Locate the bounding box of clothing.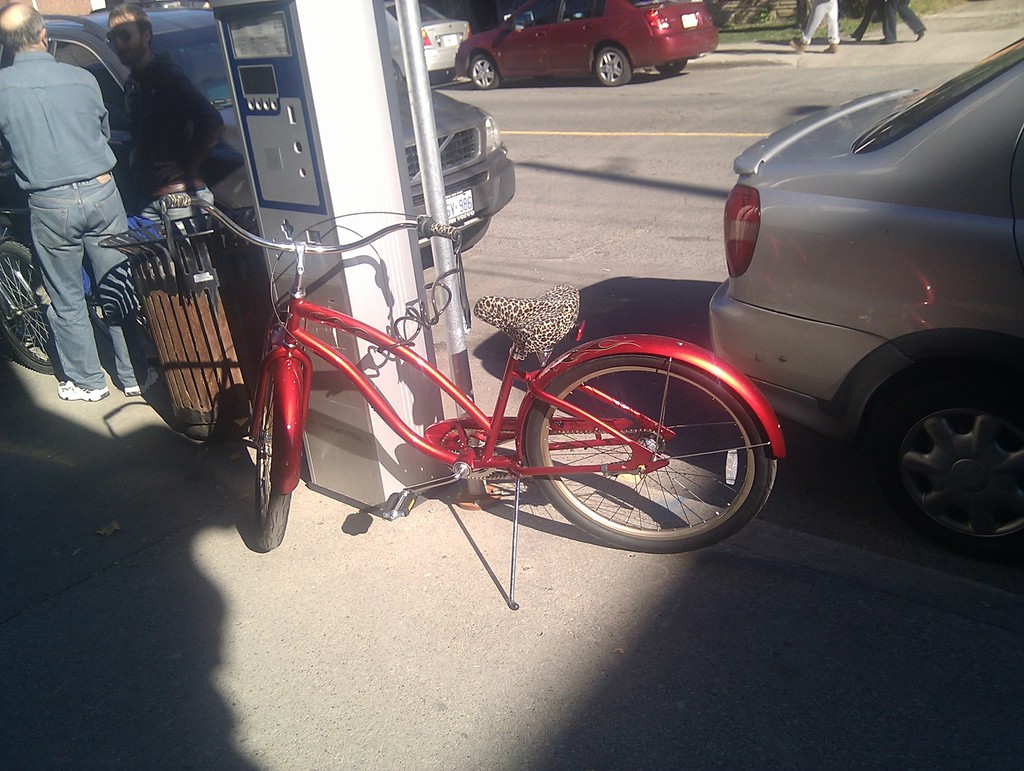
Bounding box: x1=118 y1=56 x2=232 y2=203.
